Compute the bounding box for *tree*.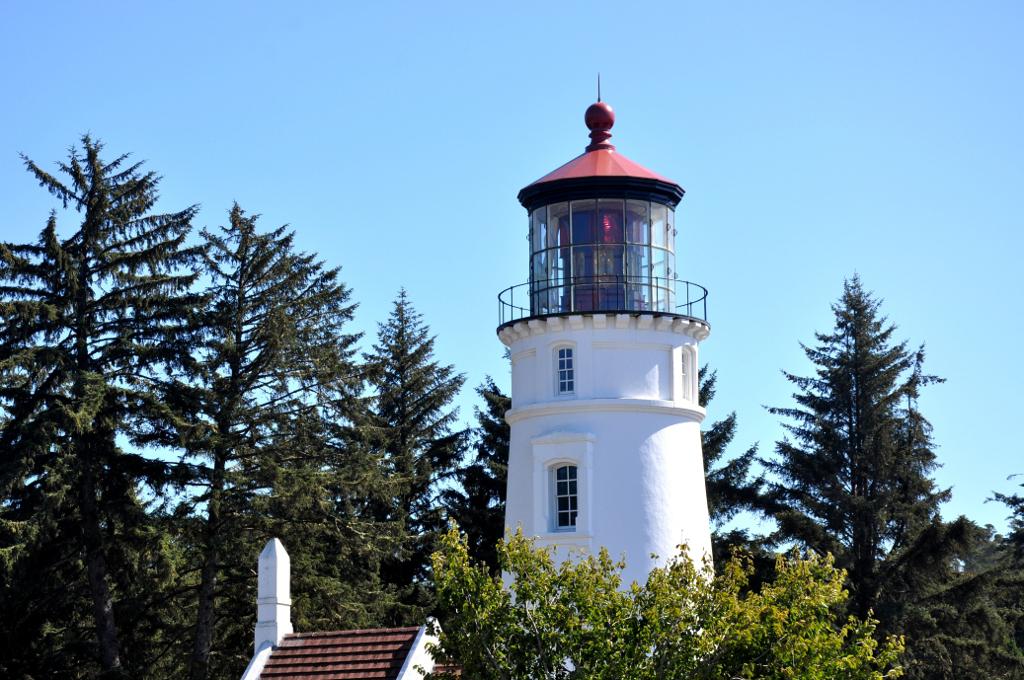
<bbox>753, 264, 947, 606</bbox>.
